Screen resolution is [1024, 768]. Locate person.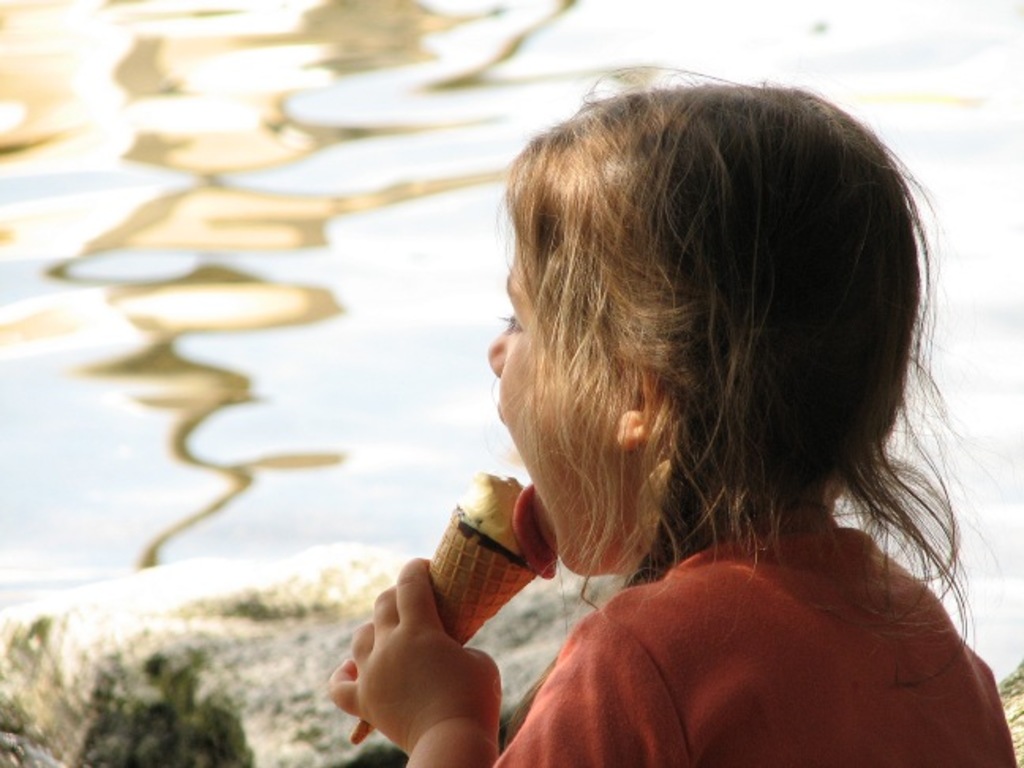
294:112:1023:749.
